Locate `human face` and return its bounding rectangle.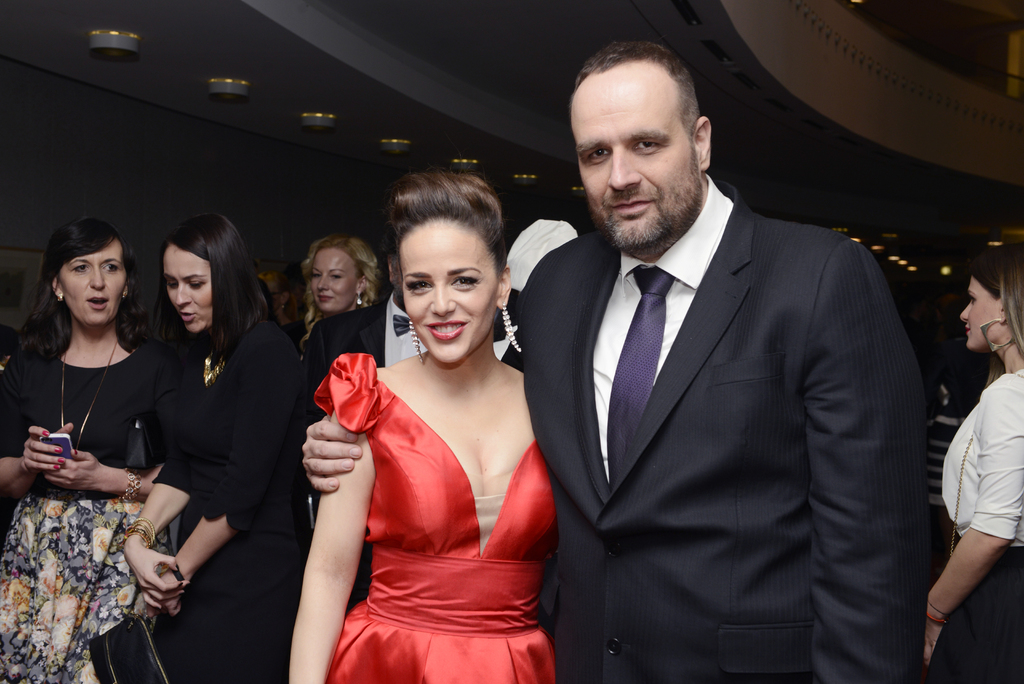
x1=59 y1=237 x2=125 y2=327.
